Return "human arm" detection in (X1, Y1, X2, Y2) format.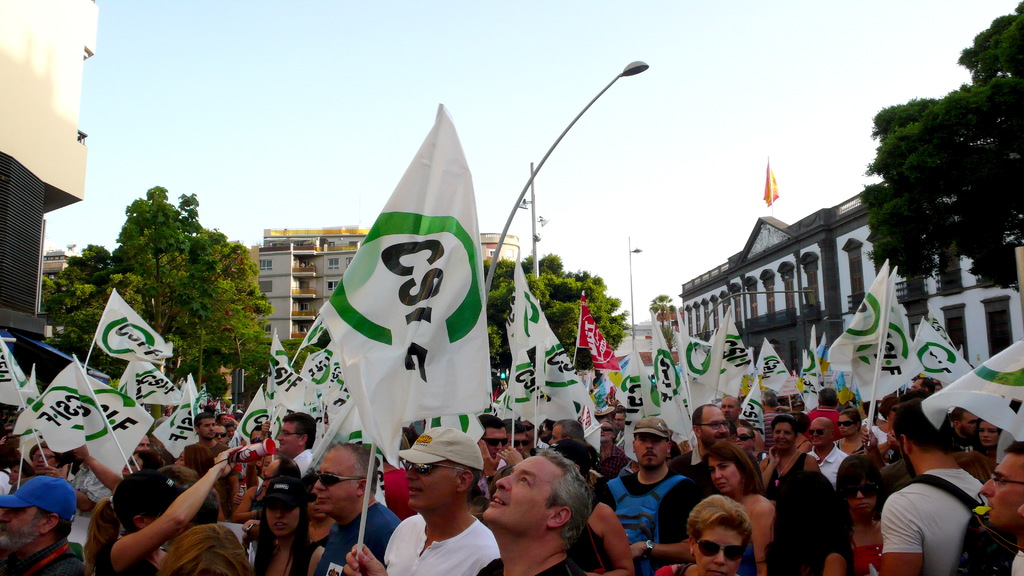
(227, 415, 240, 426).
